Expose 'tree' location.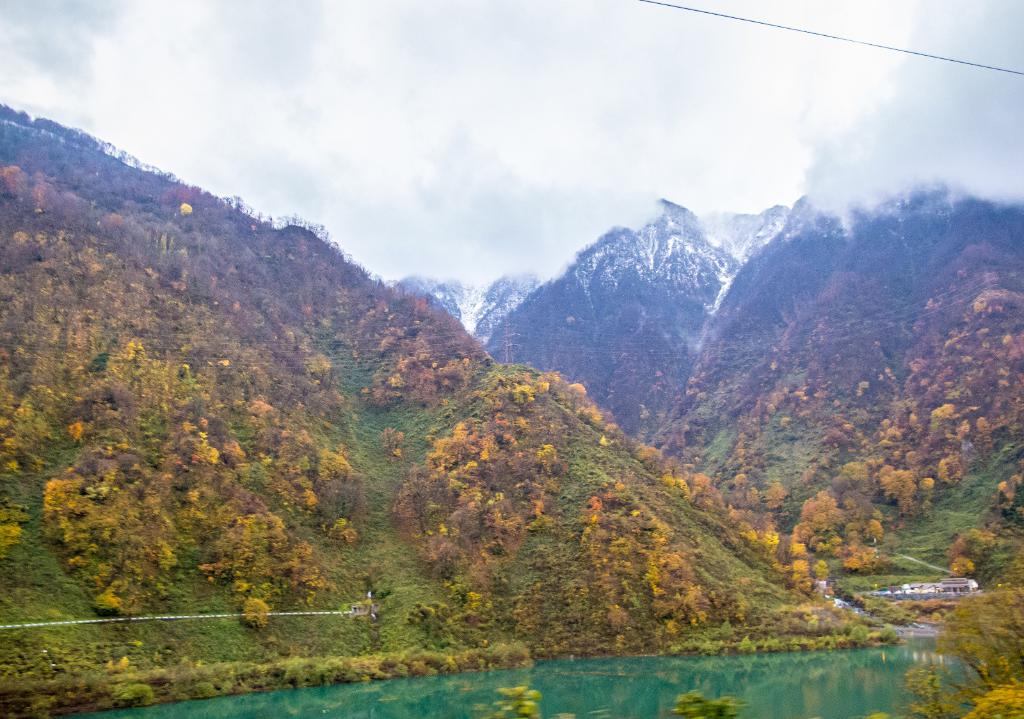
Exposed at detection(885, 527, 1023, 718).
